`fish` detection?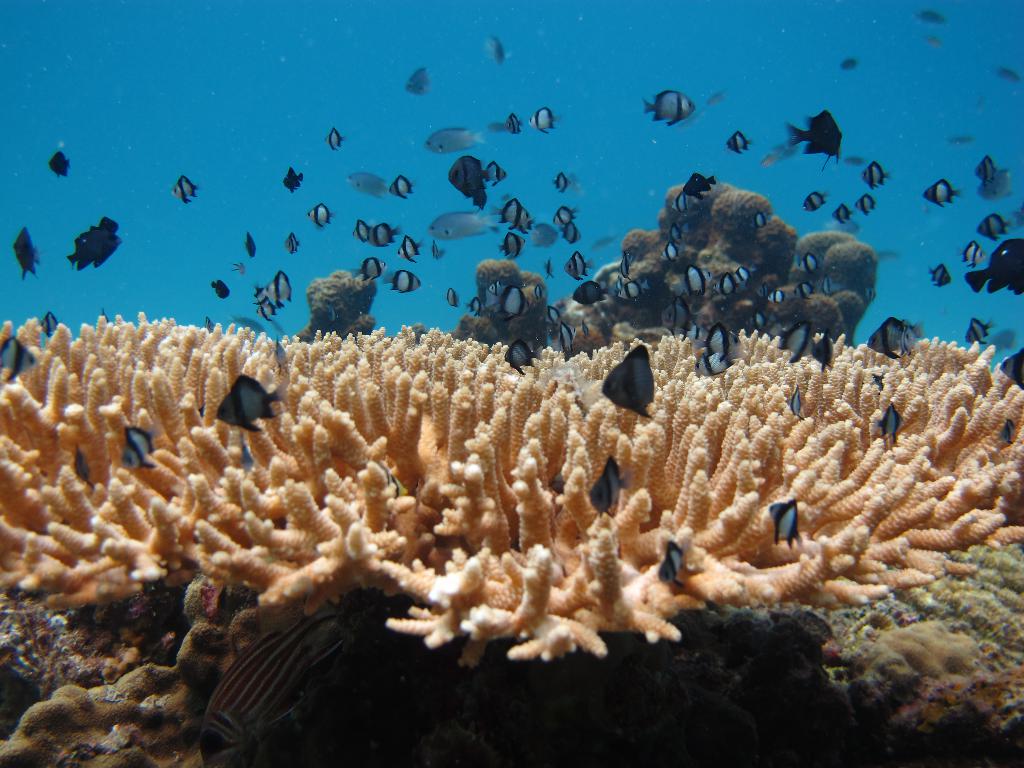
(left=388, top=269, right=424, bottom=296)
